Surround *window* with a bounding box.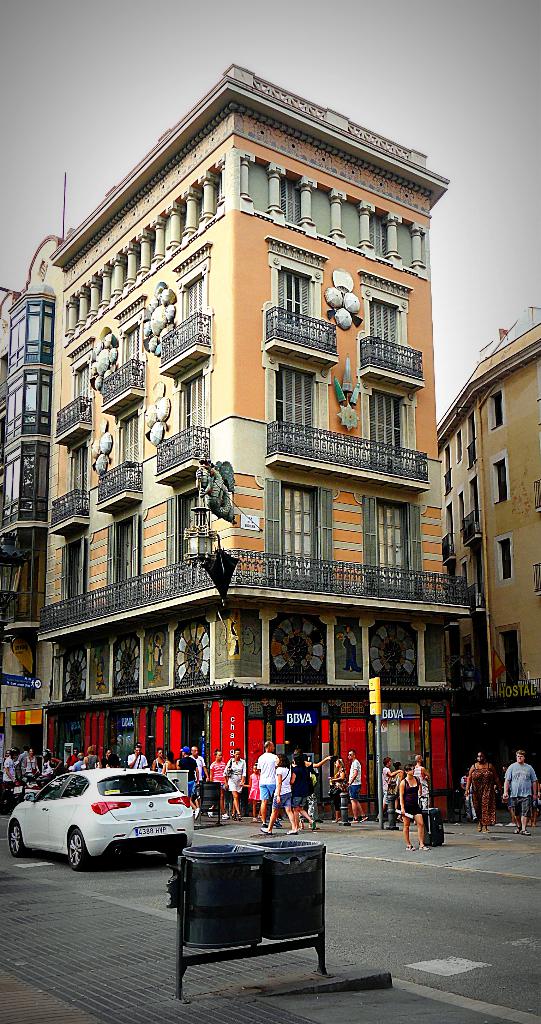
(492, 459, 512, 511).
